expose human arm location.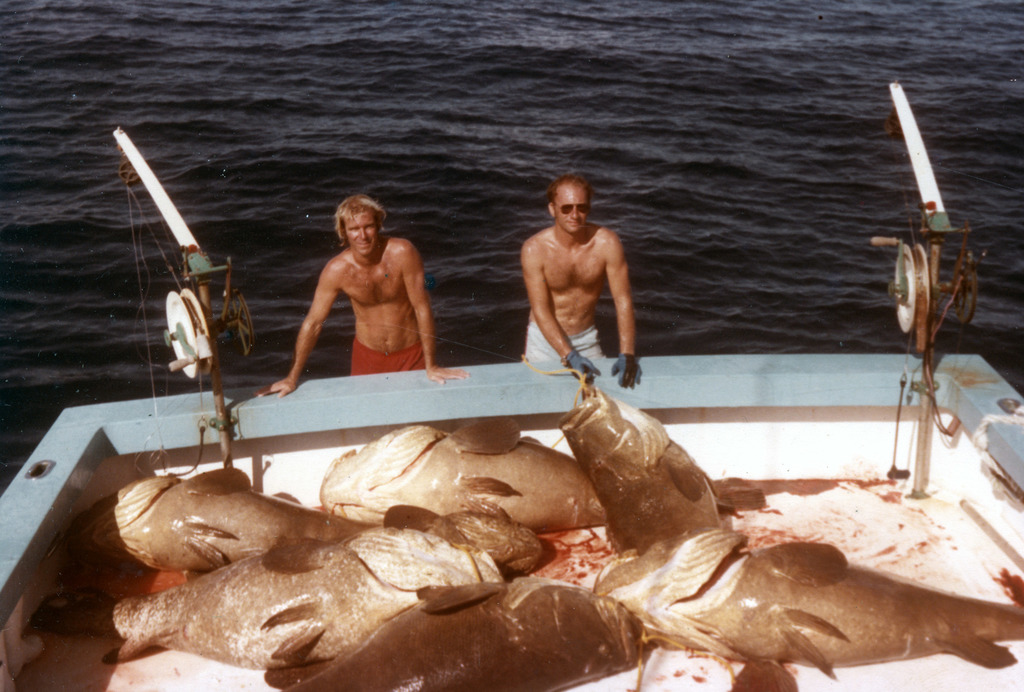
Exposed at 608 225 642 393.
